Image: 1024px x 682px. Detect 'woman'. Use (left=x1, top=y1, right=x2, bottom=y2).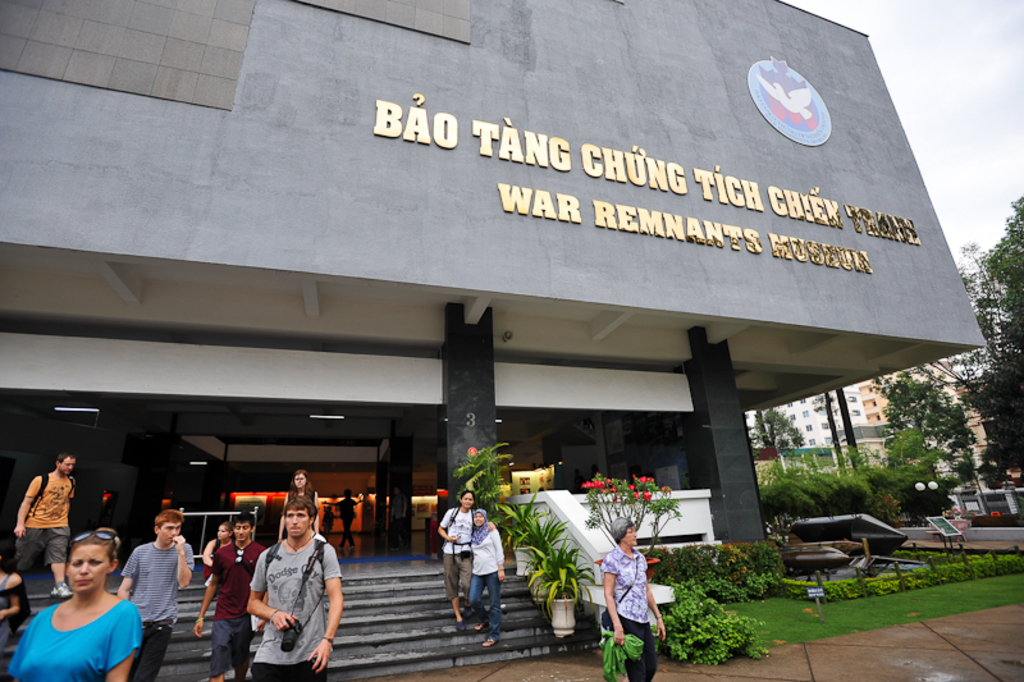
(left=600, top=516, right=666, bottom=679).
